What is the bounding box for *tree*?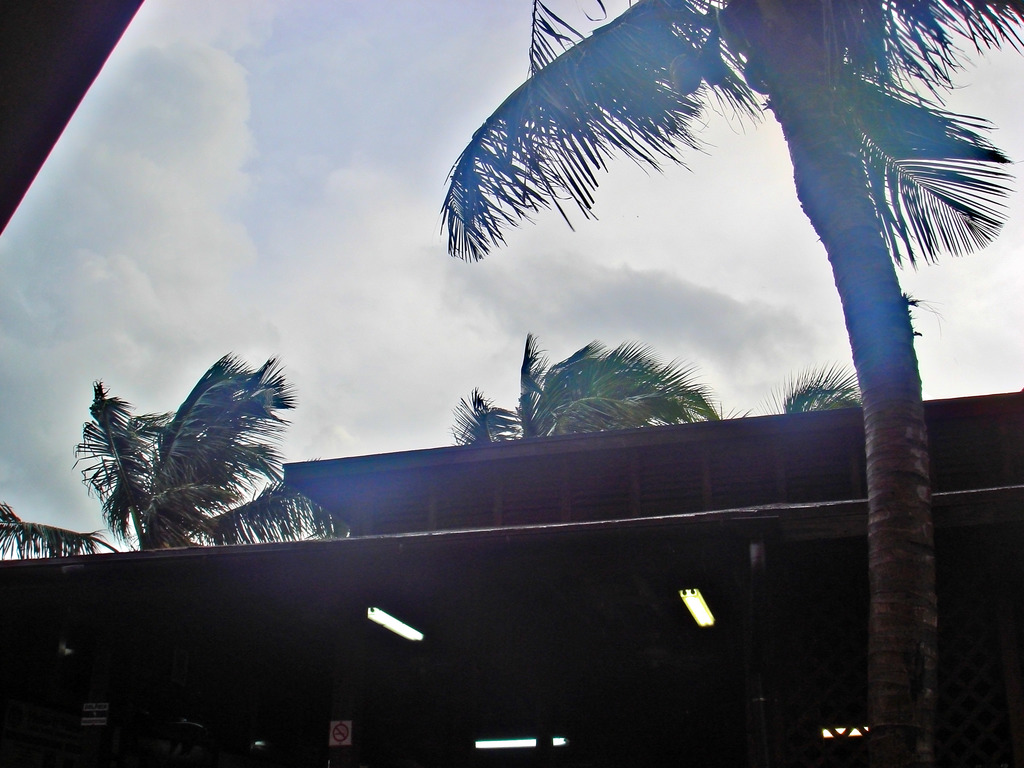
(x1=438, y1=0, x2=1023, y2=767).
